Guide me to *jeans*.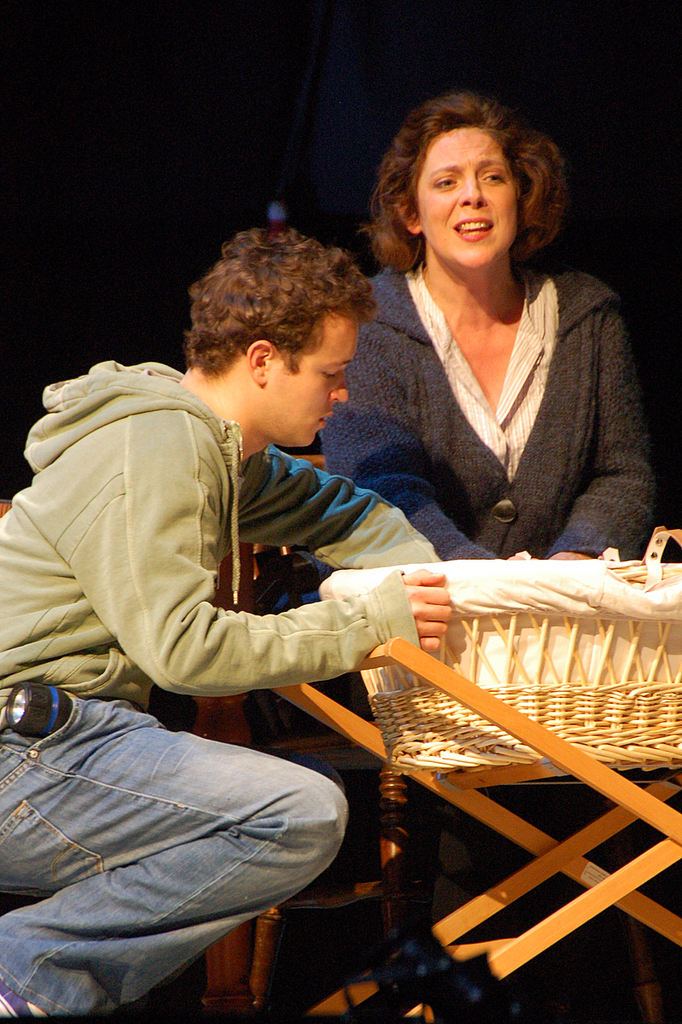
Guidance: [x1=9, y1=737, x2=352, y2=1000].
